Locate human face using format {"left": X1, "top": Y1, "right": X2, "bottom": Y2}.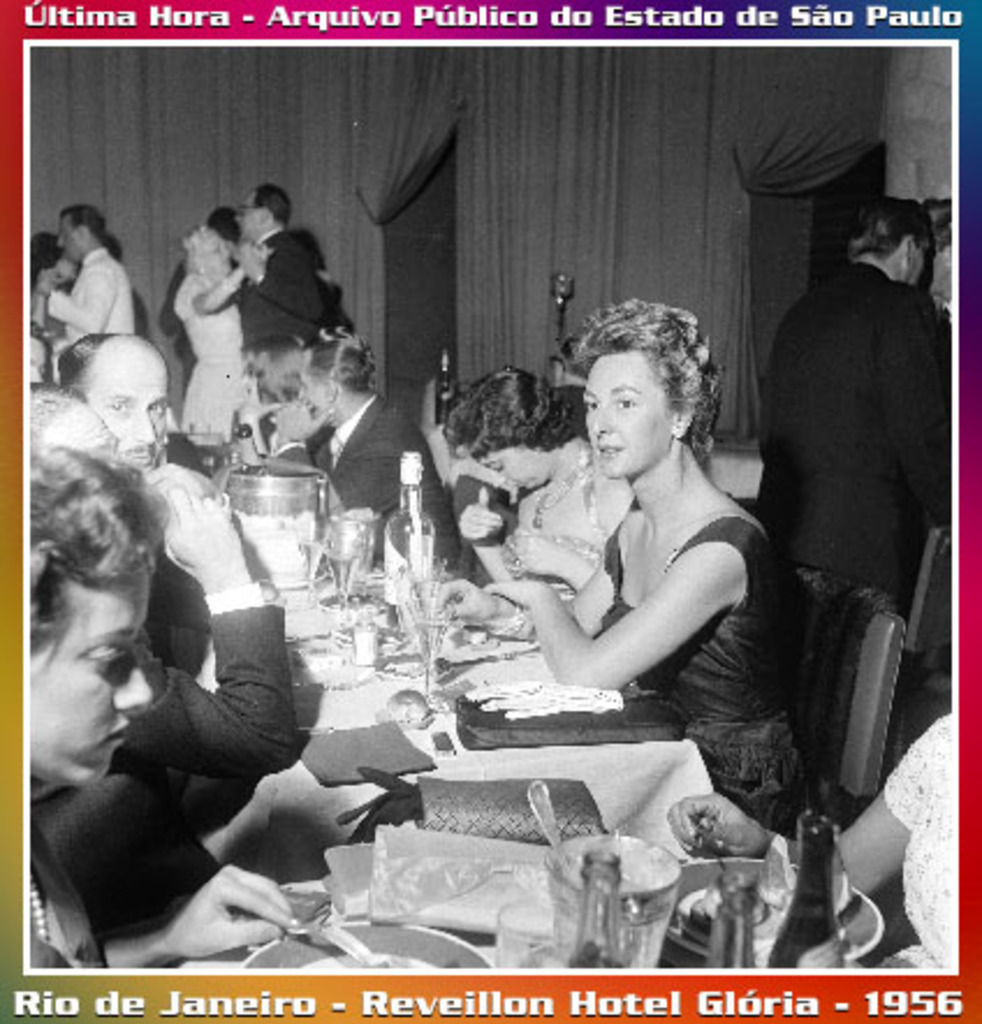
{"left": 479, "top": 442, "right": 547, "bottom": 491}.
